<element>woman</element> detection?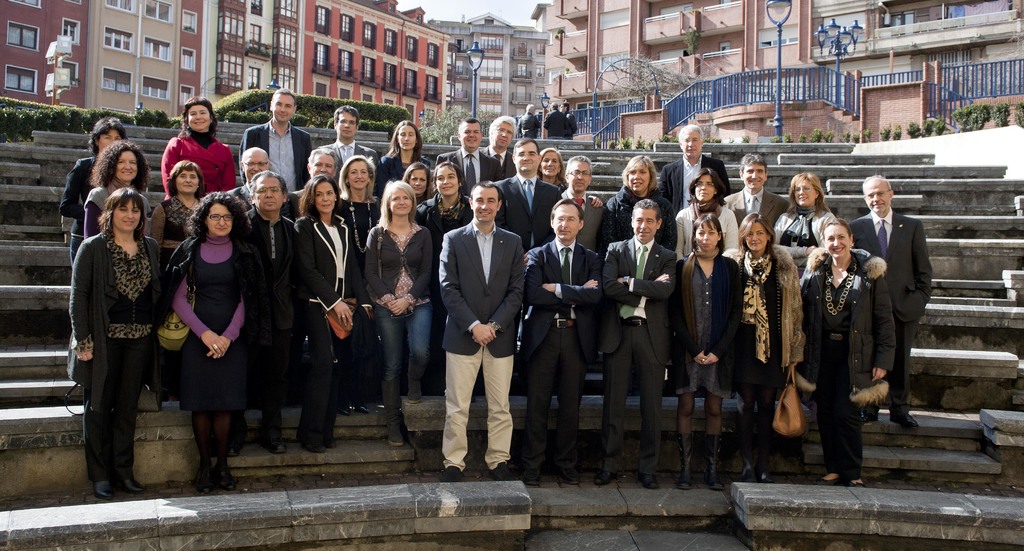
536 148 569 196
